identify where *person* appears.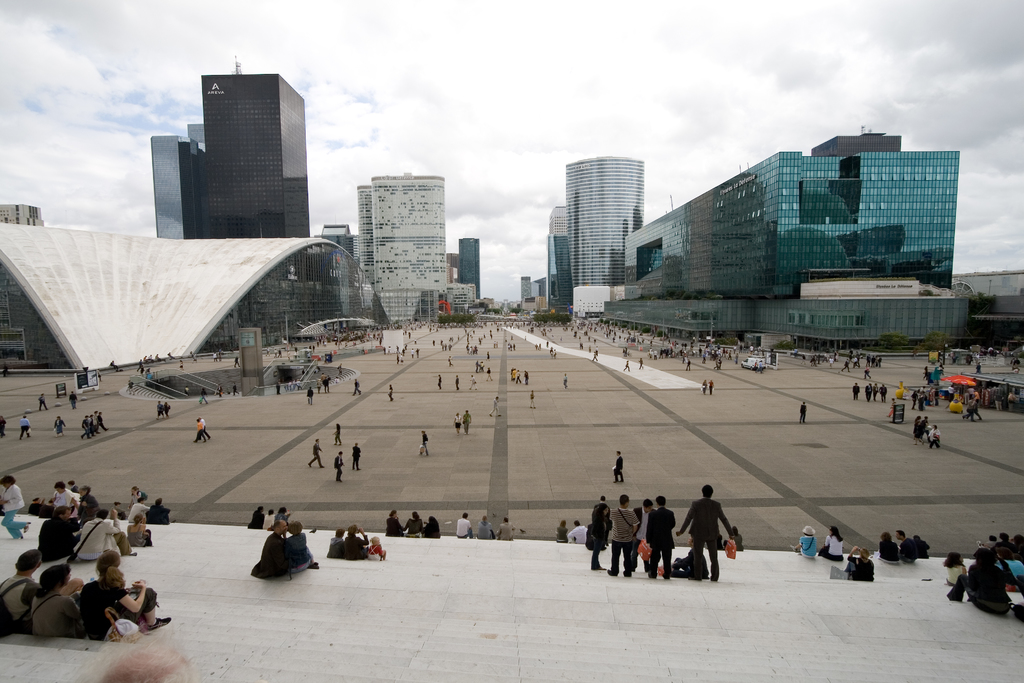
Appears at detection(79, 550, 173, 639).
